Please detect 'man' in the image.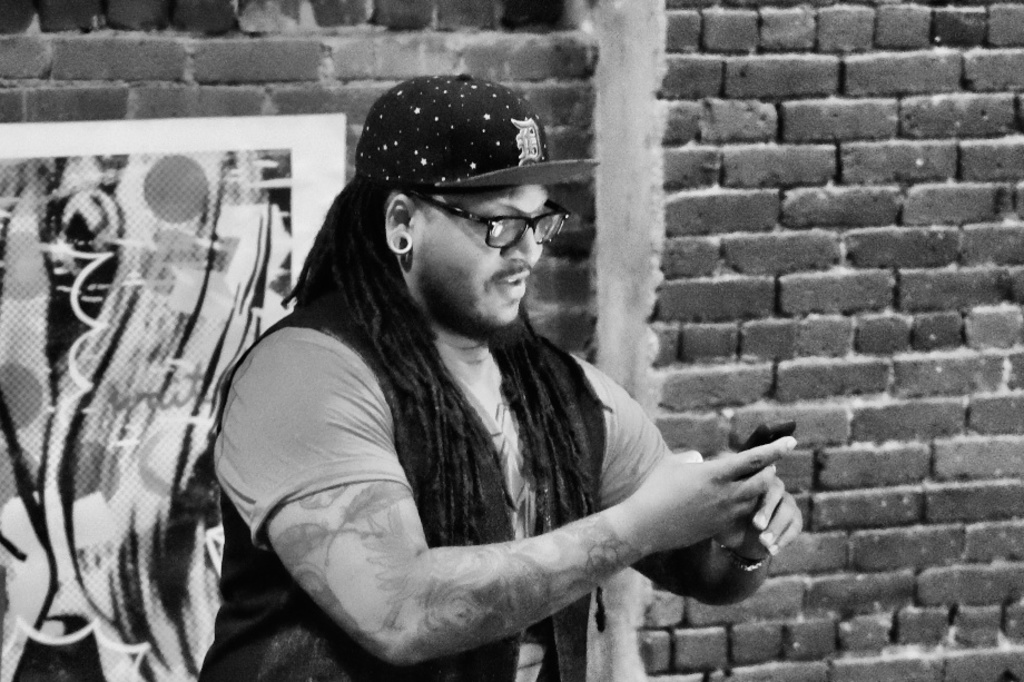
l=171, t=77, r=817, b=674.
